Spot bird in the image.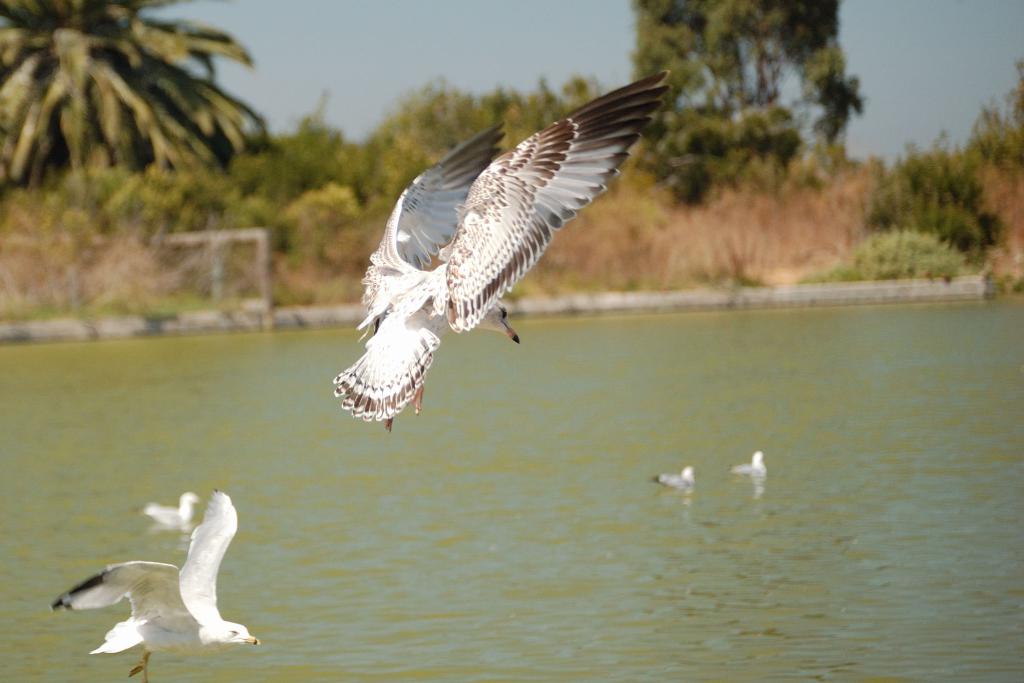
bird found at x1=653, y1=469, x2=701, y2=497.
